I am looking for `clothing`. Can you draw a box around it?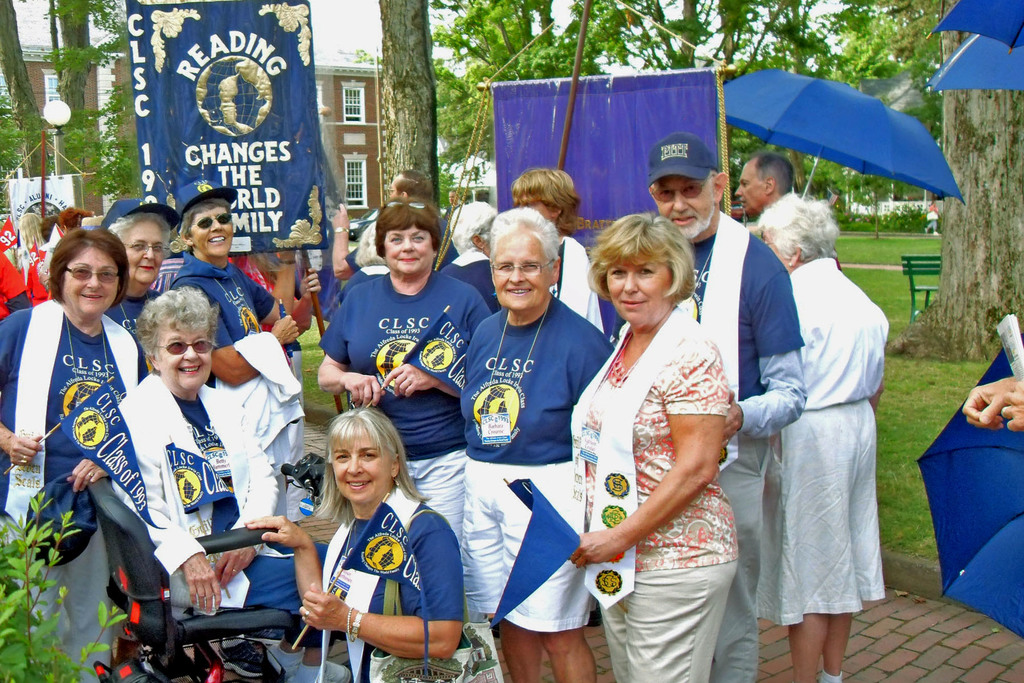
Sure, the bounding box is (left=38, top=524, right=122, bottom=682).
